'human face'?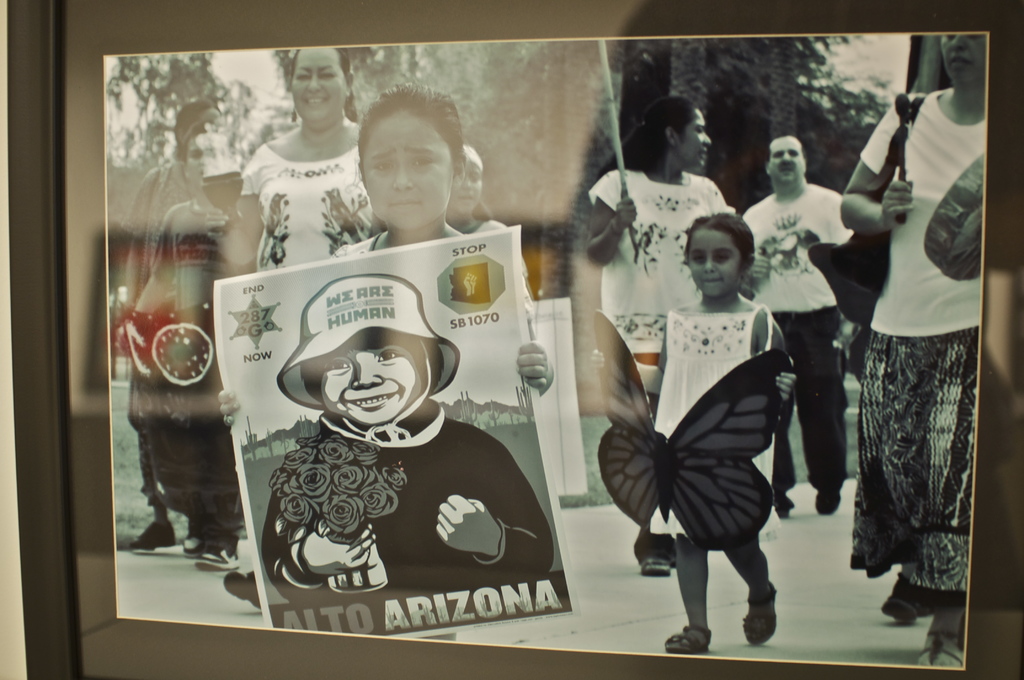
(left=293, top=48, right=351, bottom=128)
